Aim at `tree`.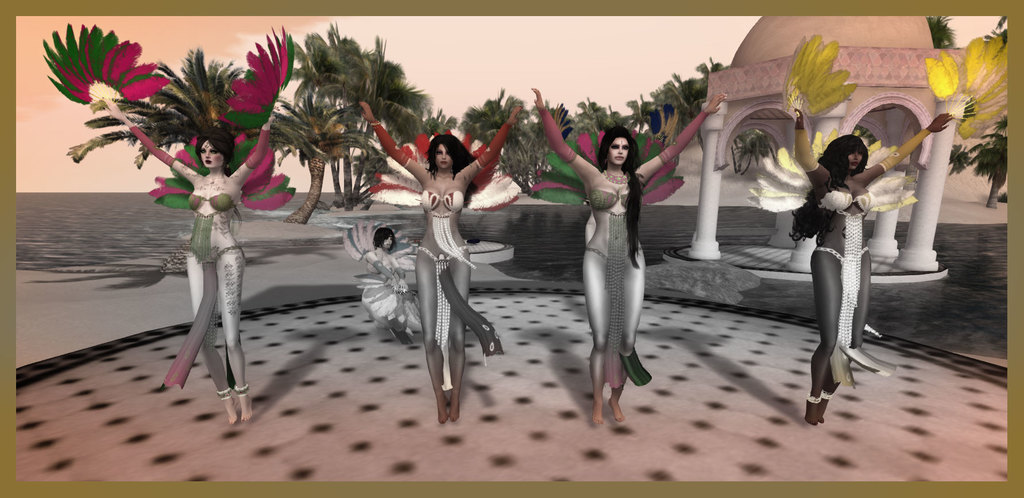
Aimed at crop(65, 46, 255, 170).
